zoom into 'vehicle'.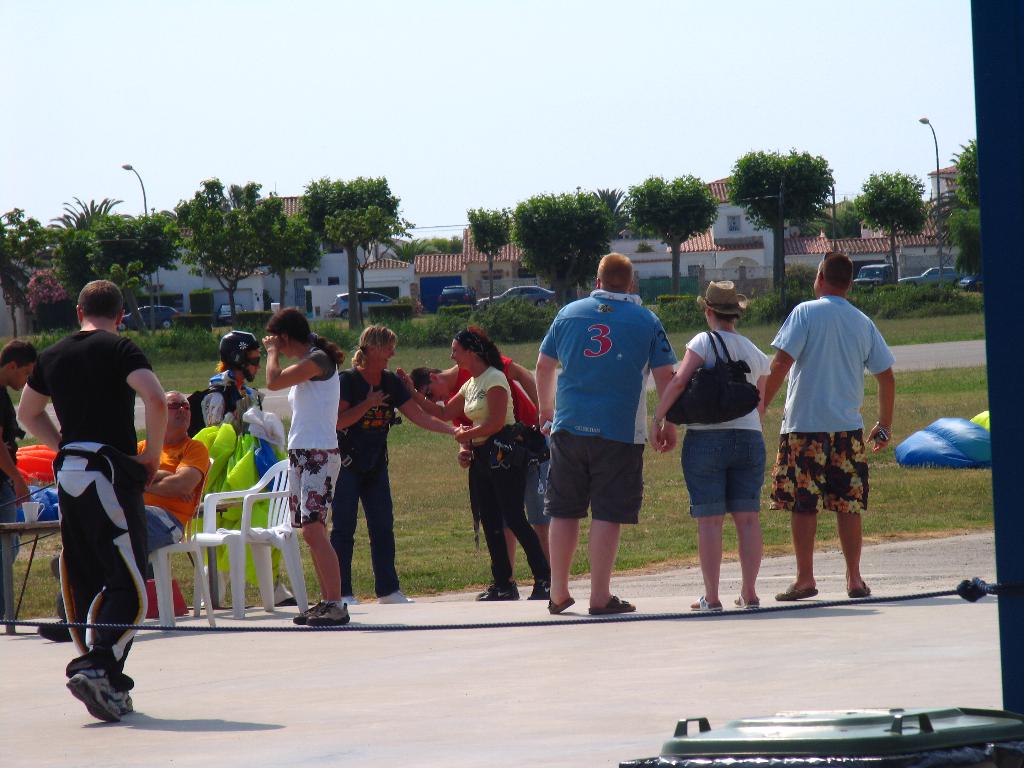
Zoom target: [left=332, top=289, right=402, bottom=321].
